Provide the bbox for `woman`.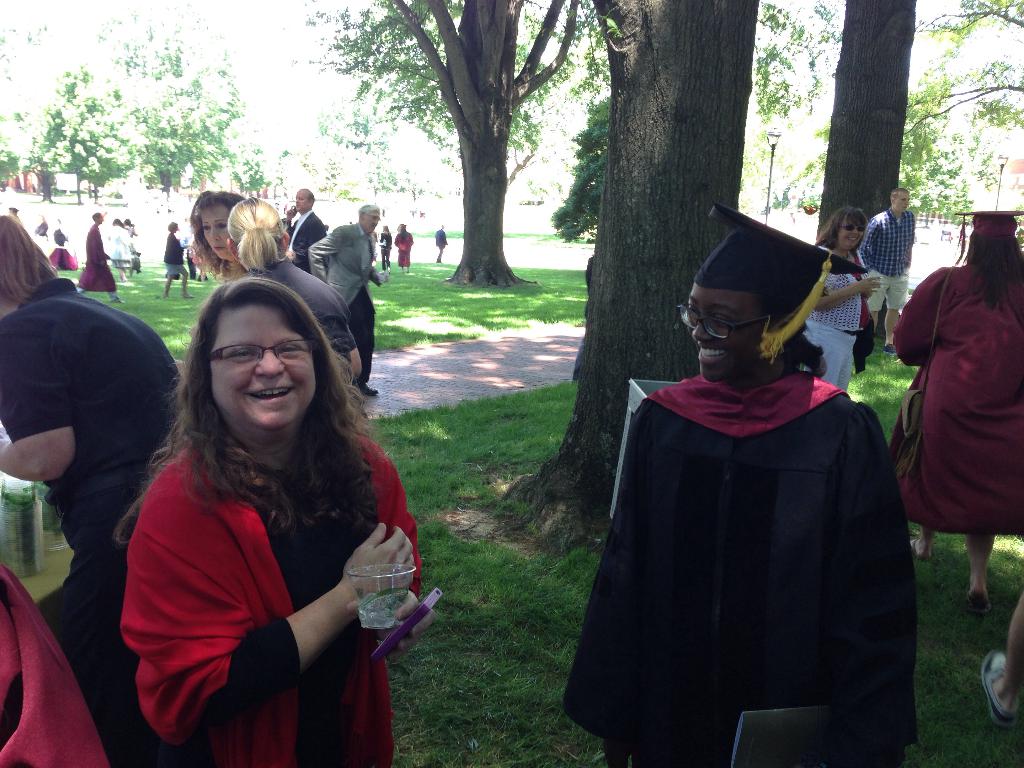
(563,200,924,767).
